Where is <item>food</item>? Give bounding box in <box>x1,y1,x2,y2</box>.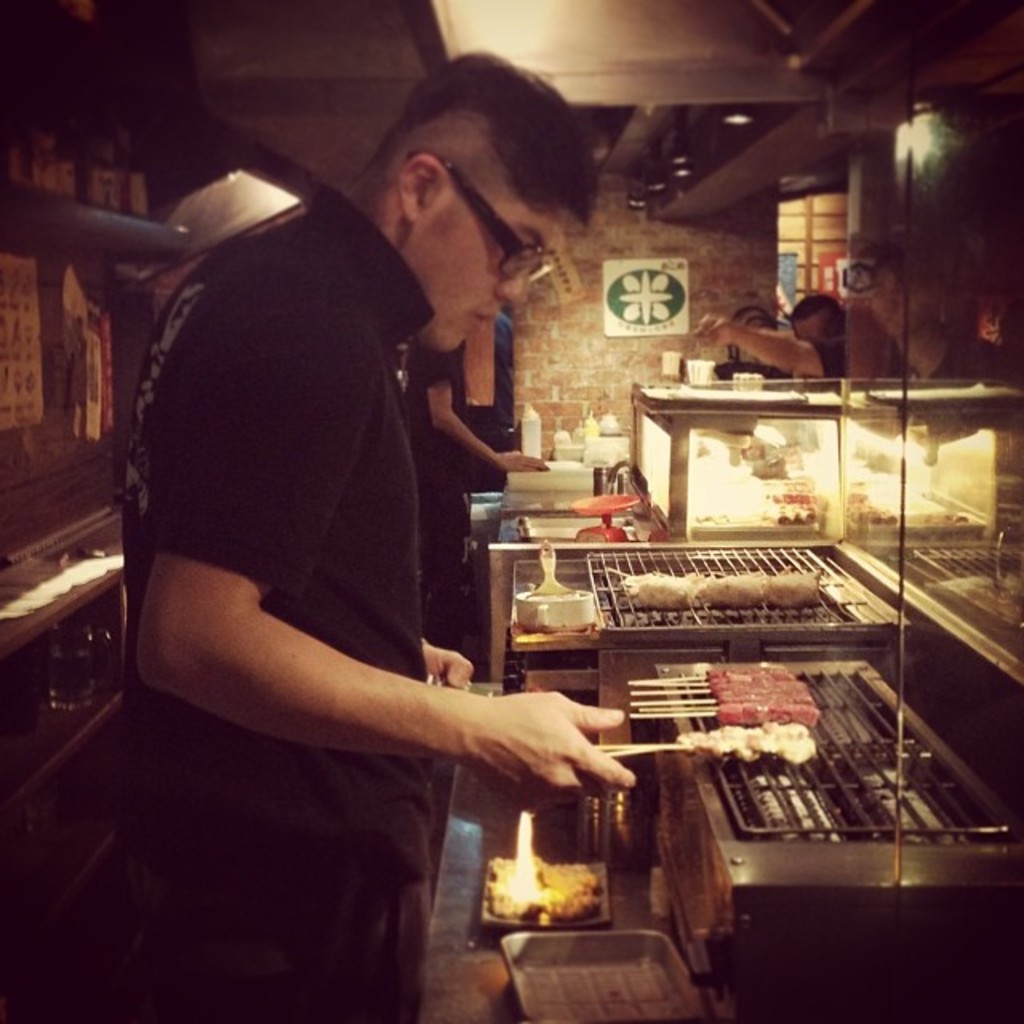
<box>618,566,822,613</box>.
